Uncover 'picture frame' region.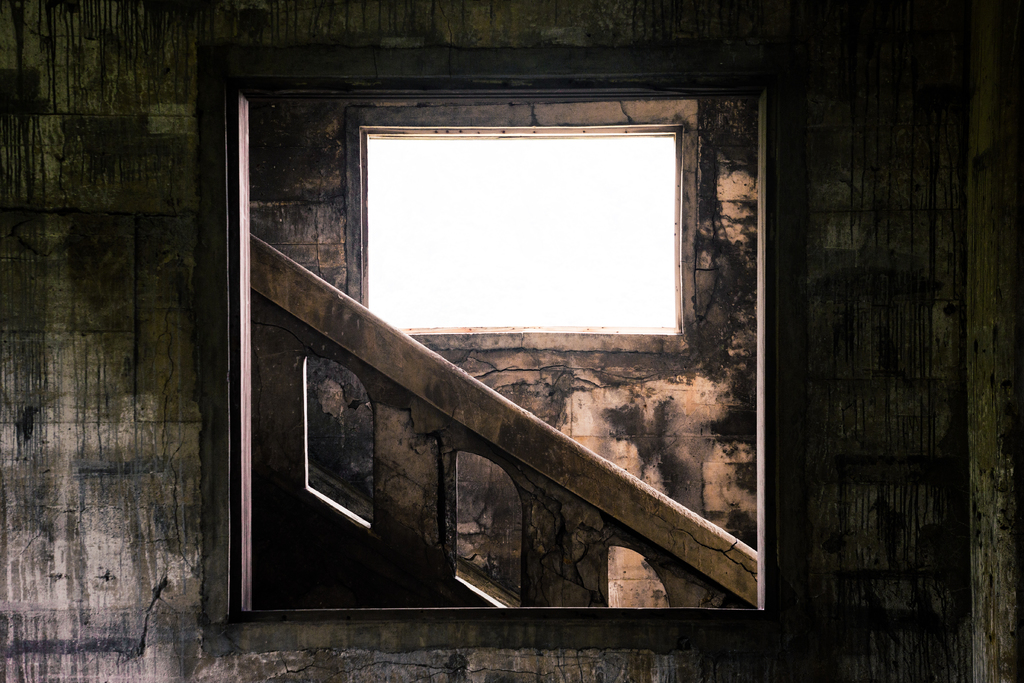
Uncovered: l=202, t=42, r=805, b=654.
